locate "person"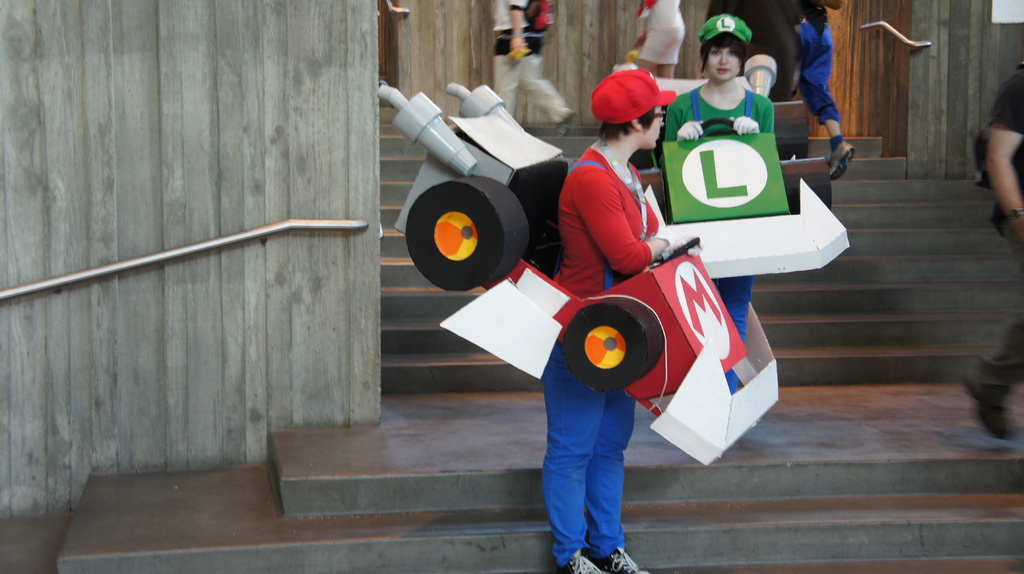
box(612, 0, 682, 83)
